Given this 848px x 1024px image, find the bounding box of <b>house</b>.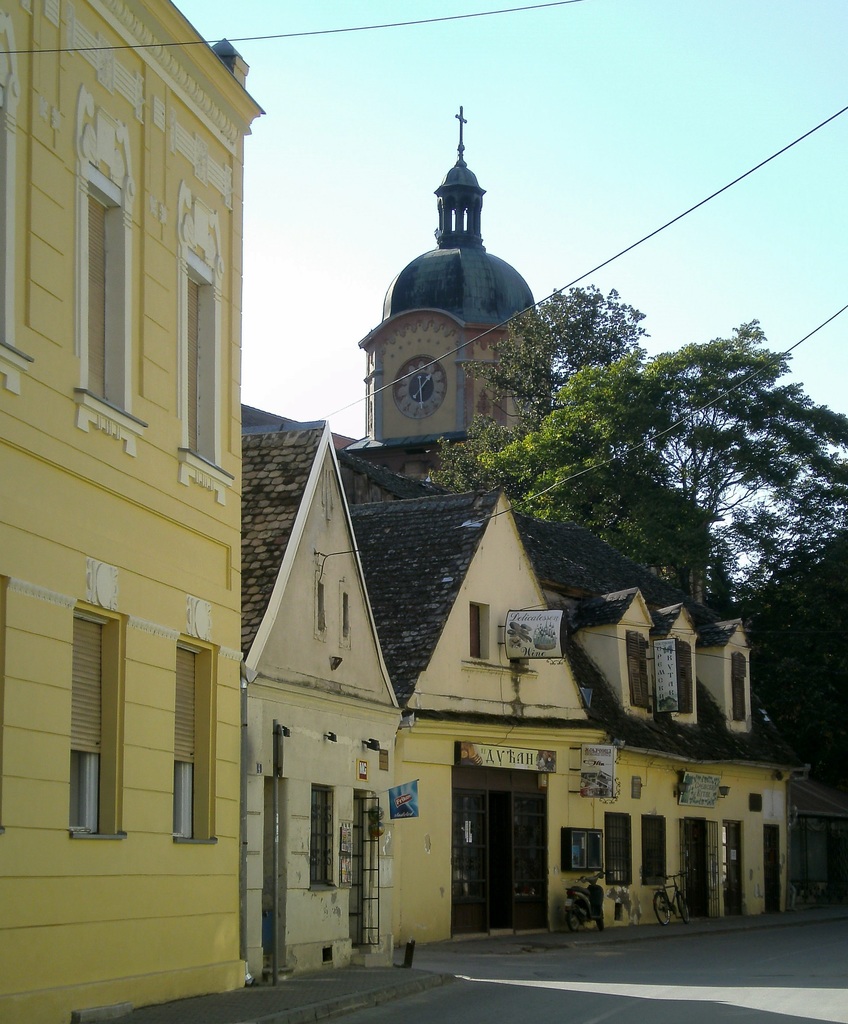
(354,483,616,930).
